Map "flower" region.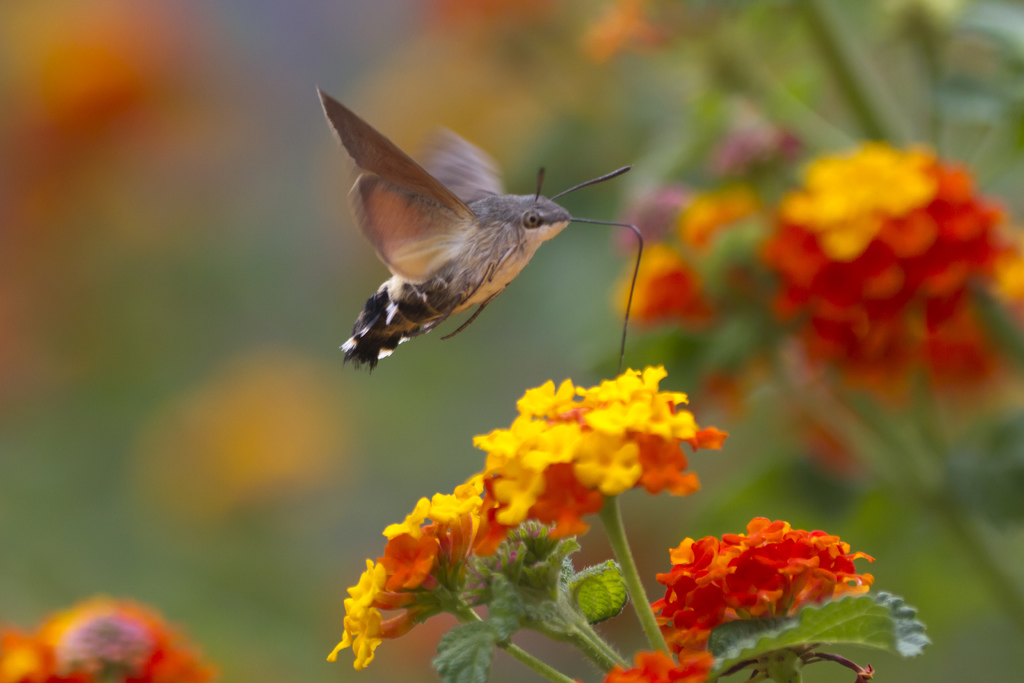
Mapped to {"left": 764, "top": 143, "right": 1021, "bottom": 409}.
